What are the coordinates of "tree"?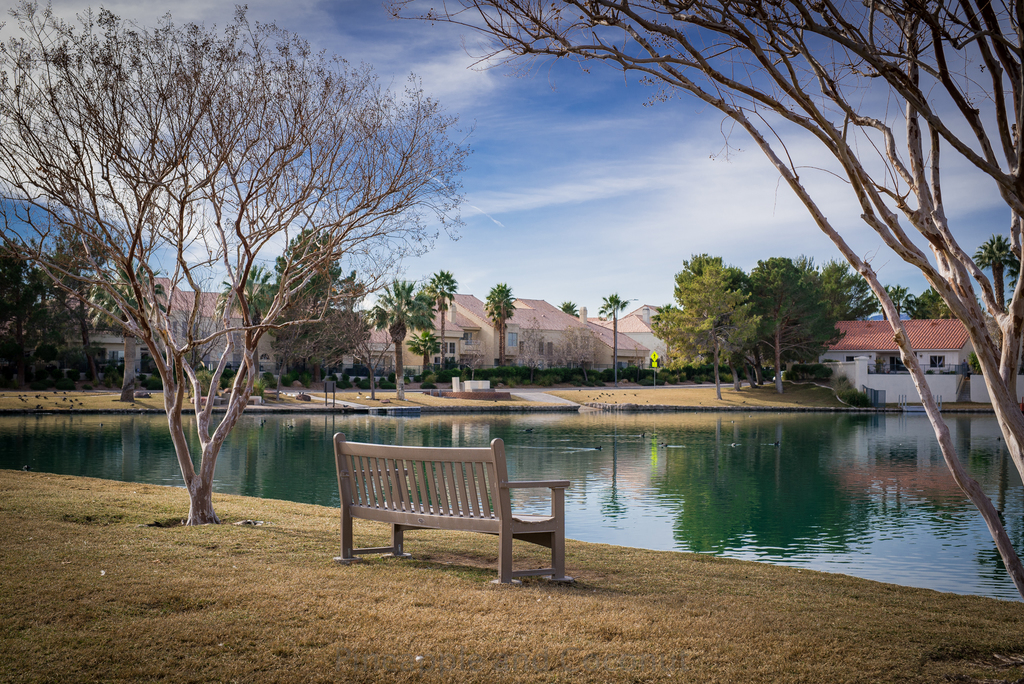
{"left": 213, "top": 260, "right": 281, "bottom": 388}.
